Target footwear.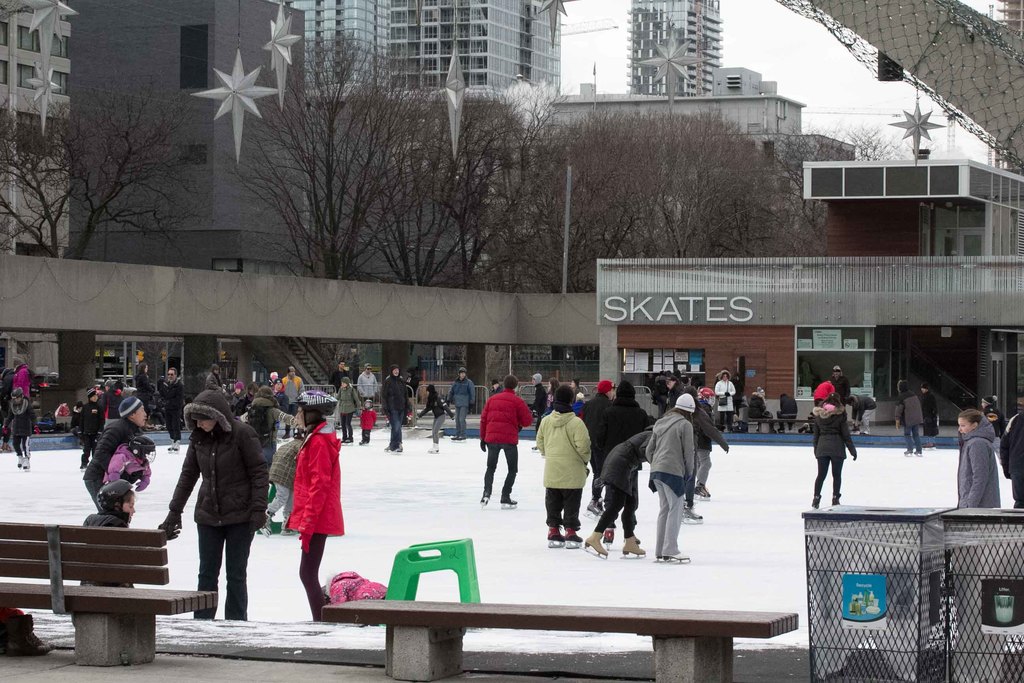
Target region: <box>1,440,10,451</box>.
